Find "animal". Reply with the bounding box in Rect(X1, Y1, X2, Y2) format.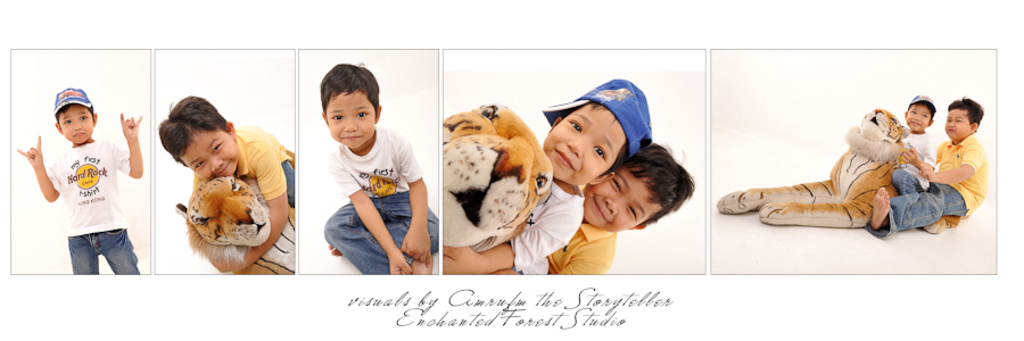
Rect(716, 106, 968, 234).
